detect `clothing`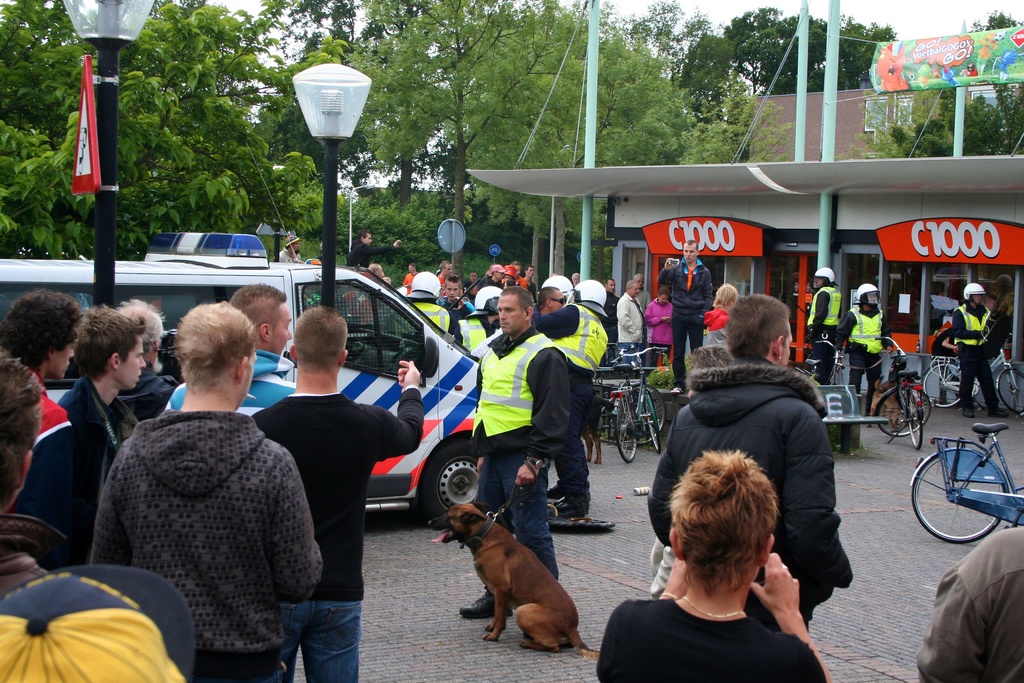
(left=662, top=259, right=710, bottom=308)
